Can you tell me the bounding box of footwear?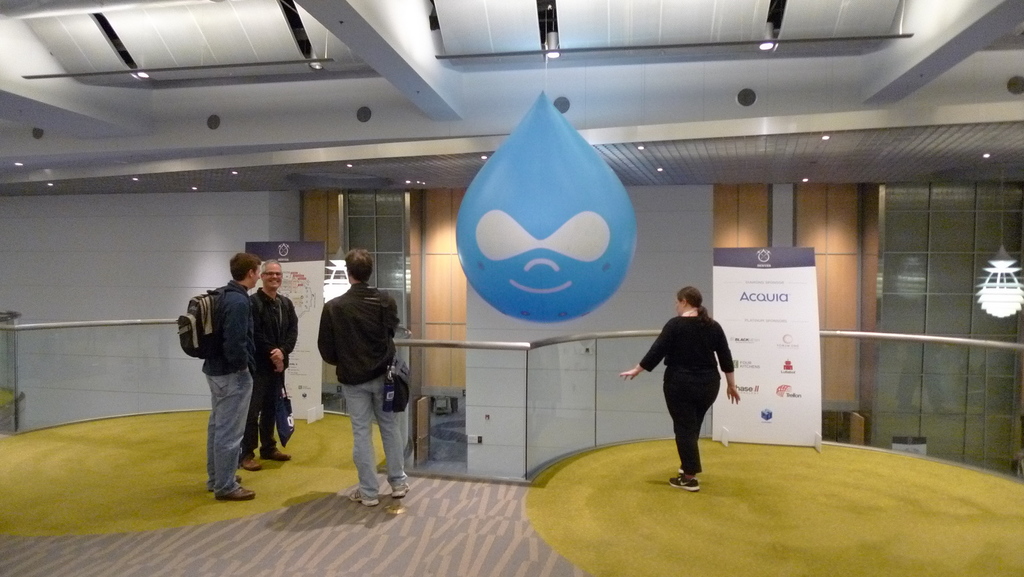
(left=266, top=448, right=291, bottom=462).
